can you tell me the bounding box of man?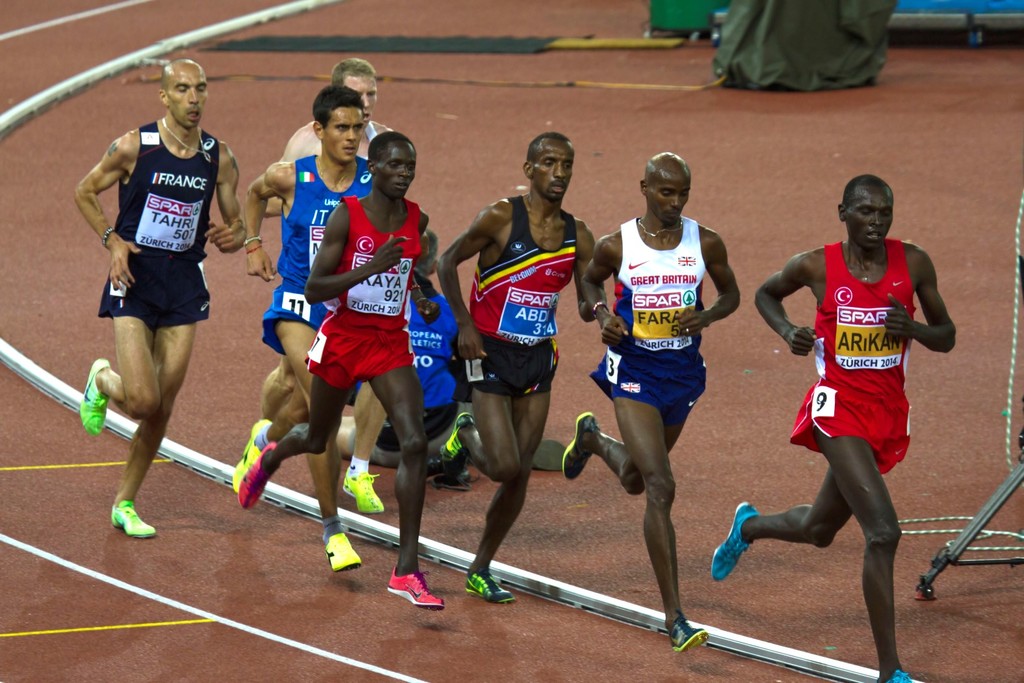
x1=235, y1=85, x2=391, y2=510.
